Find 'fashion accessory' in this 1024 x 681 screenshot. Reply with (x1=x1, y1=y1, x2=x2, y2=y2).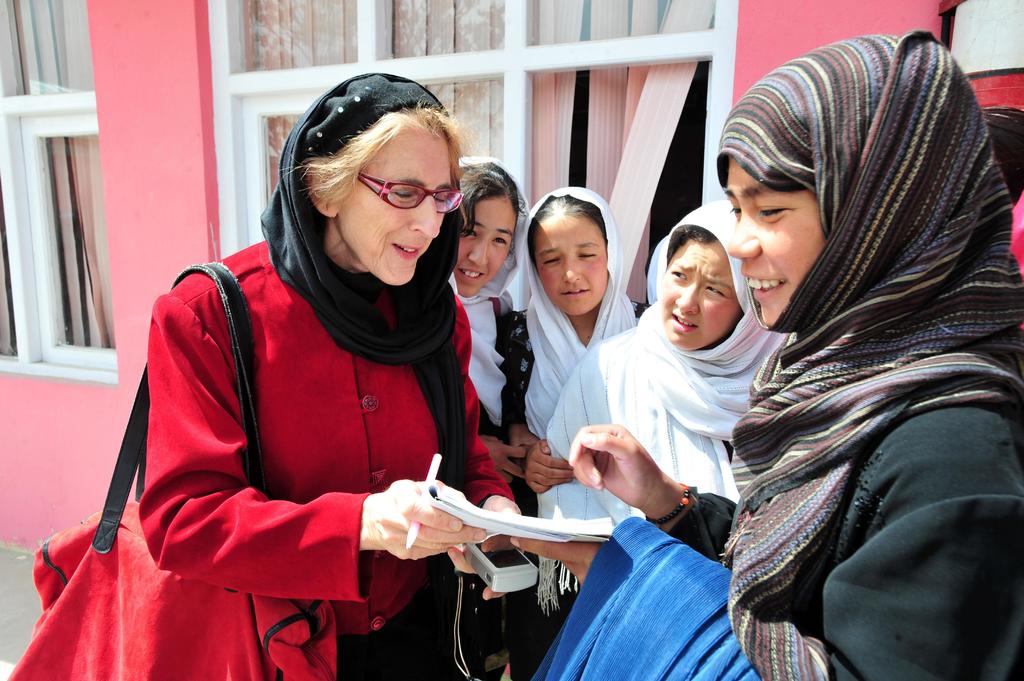
(x1=0, y1=262, x2=337, y2=680).
